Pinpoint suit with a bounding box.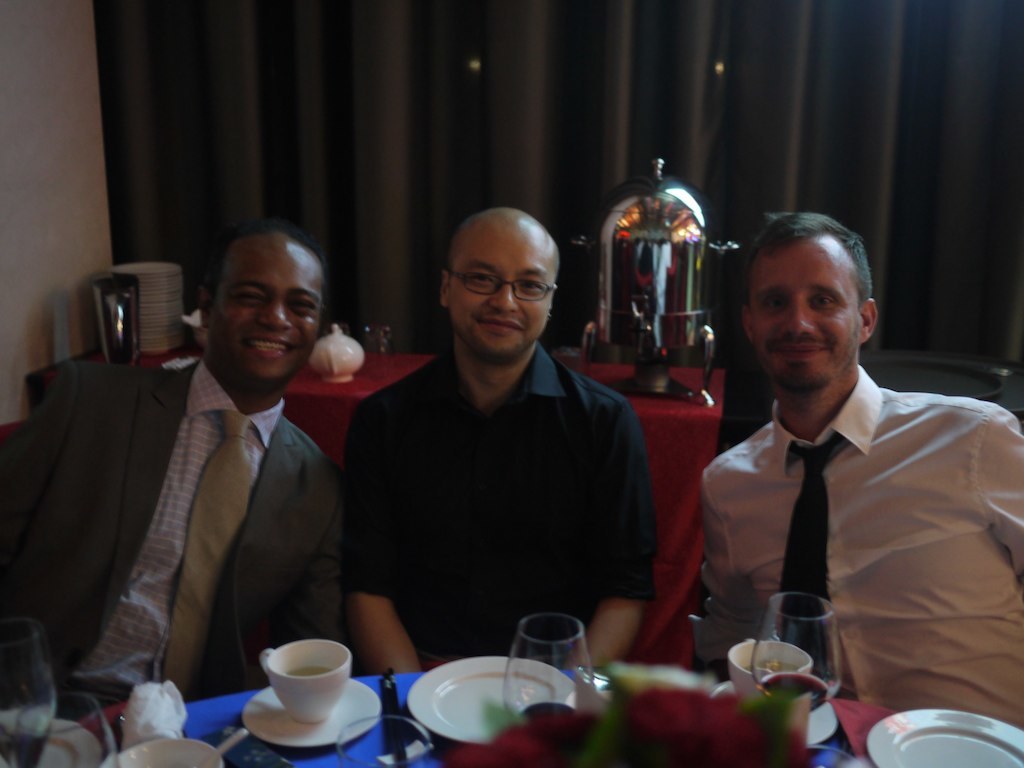
15 260 396 767.
